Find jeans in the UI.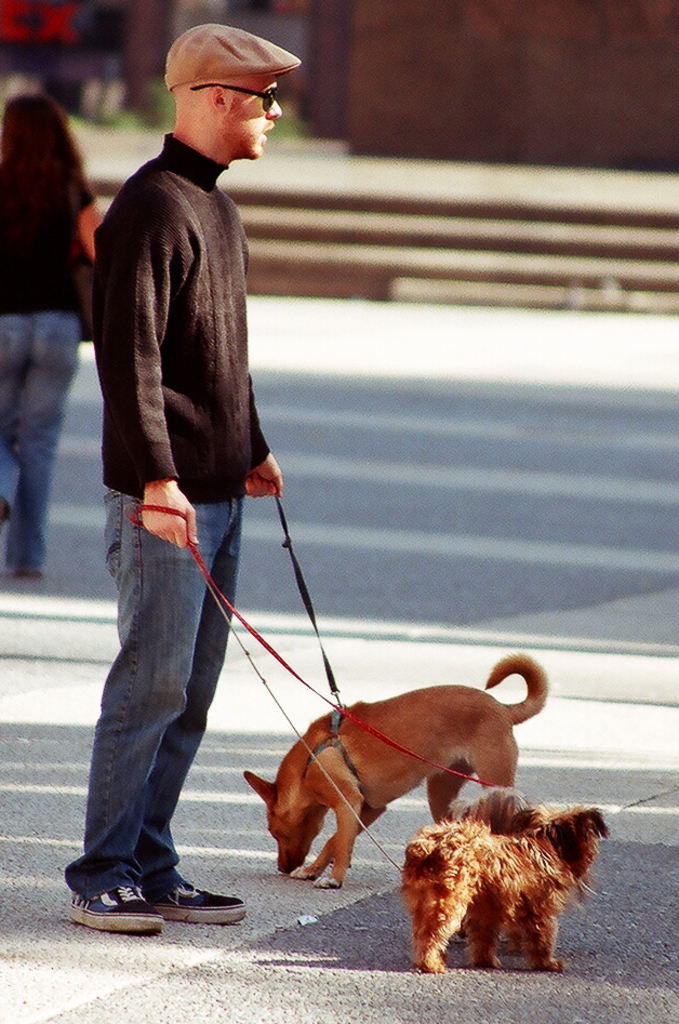
UI element at 0 315 72 568.
